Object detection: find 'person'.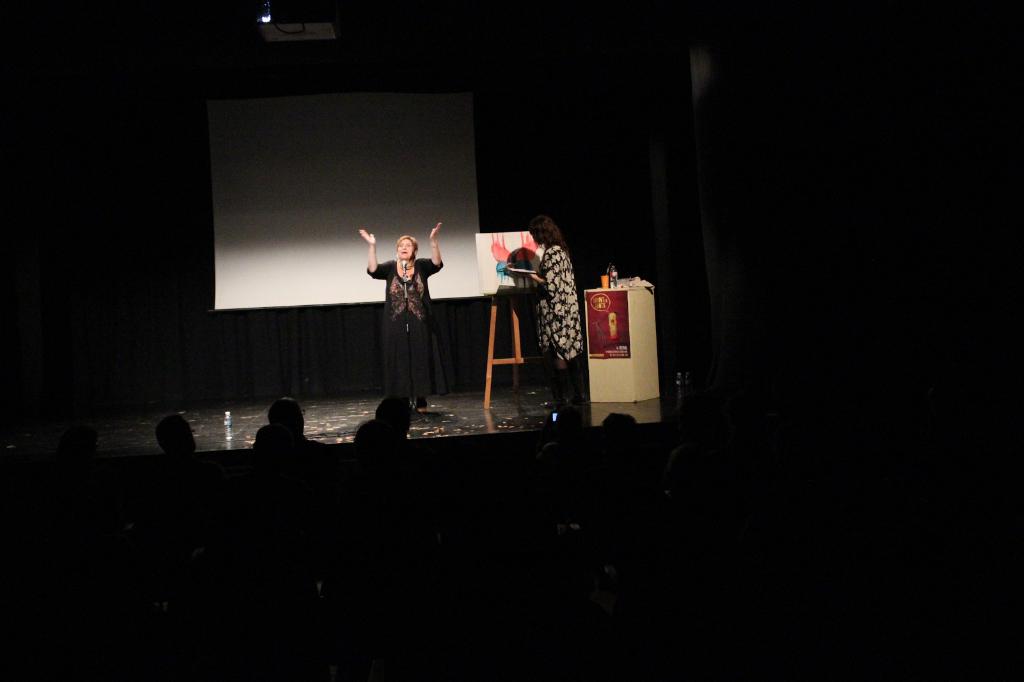
pyautogui.locateOnScreen(361, 221, 444, 423).
